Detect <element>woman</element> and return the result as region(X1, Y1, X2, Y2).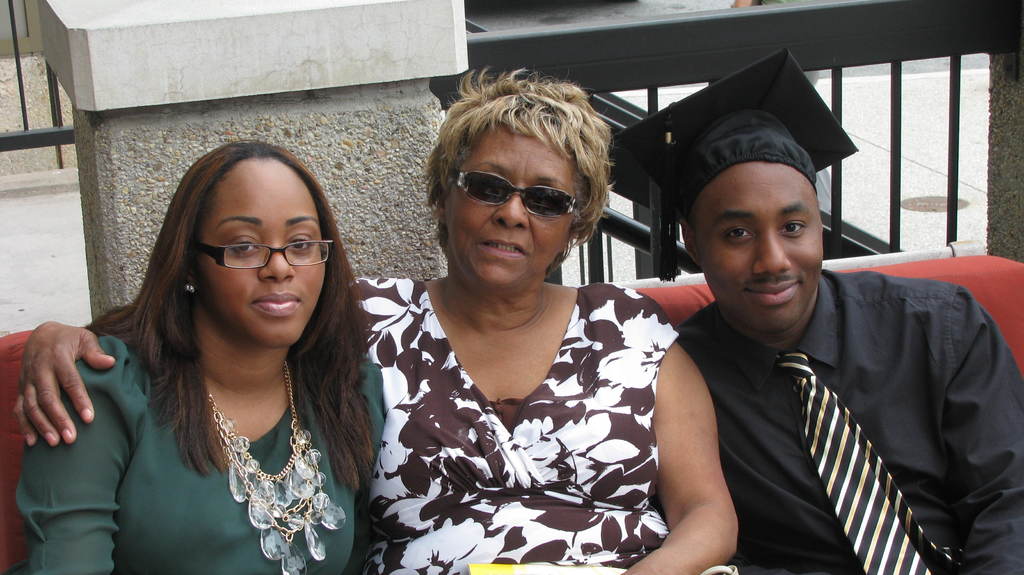
region(13, 61, 741, 574).
